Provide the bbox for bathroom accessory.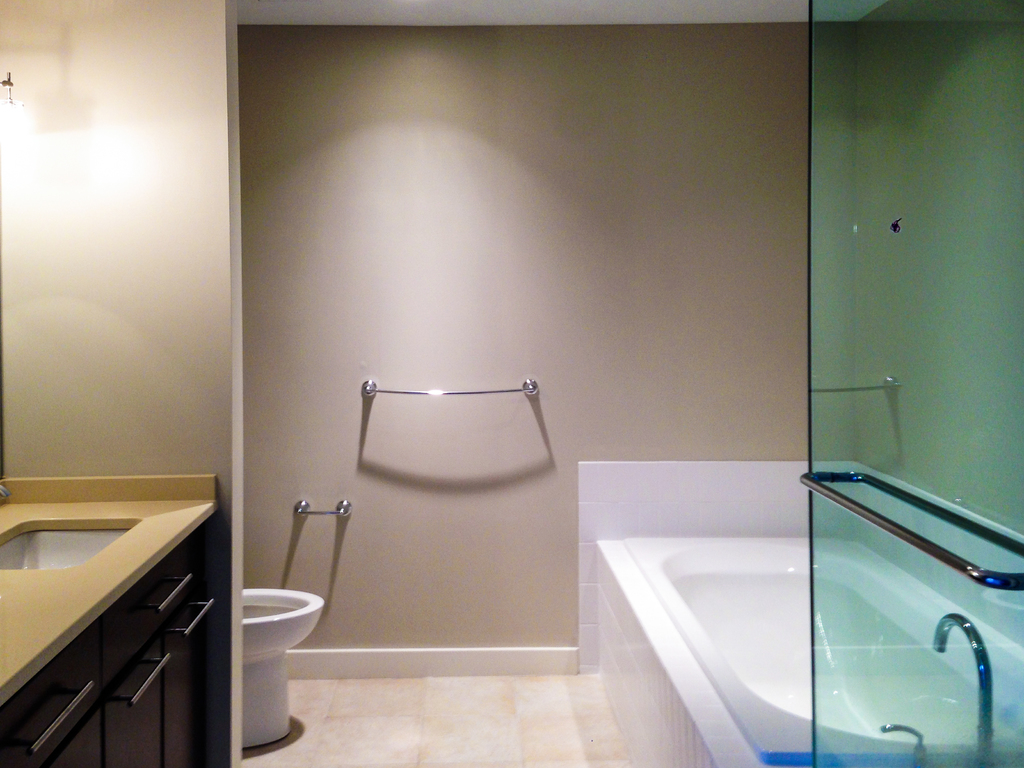
bbox(276, 496, 372, 525).
